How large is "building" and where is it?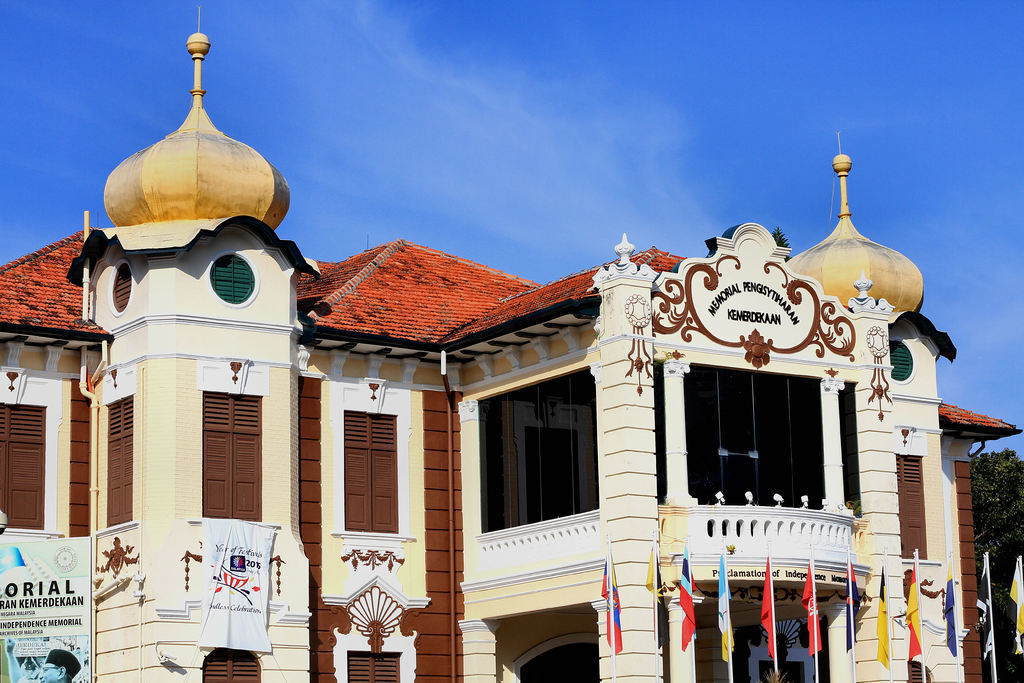
Bounding box: x1=0, y1=6, x2=1023, y2=682.
